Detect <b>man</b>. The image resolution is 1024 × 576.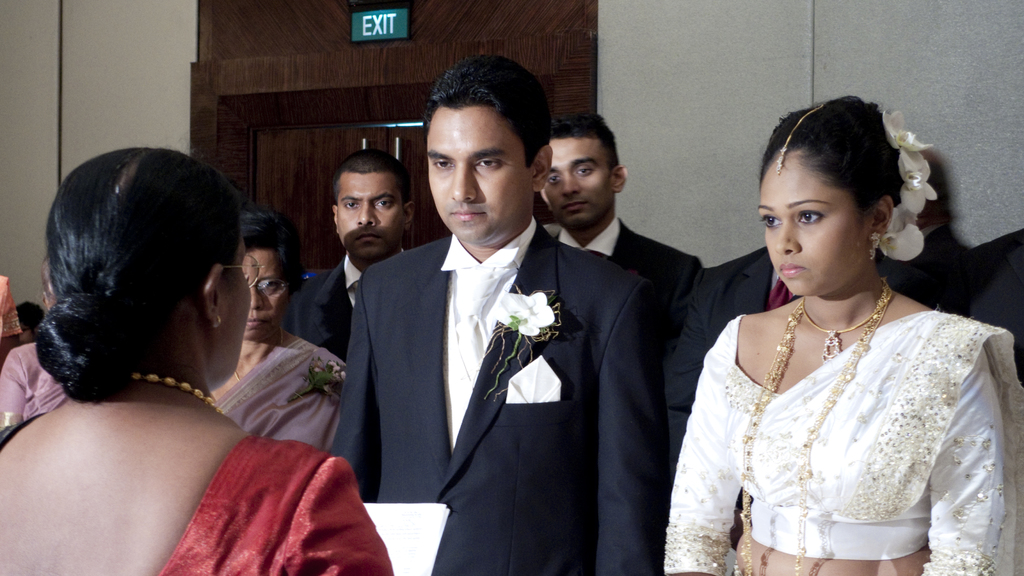
BBox(662, 248, 947, 470).
